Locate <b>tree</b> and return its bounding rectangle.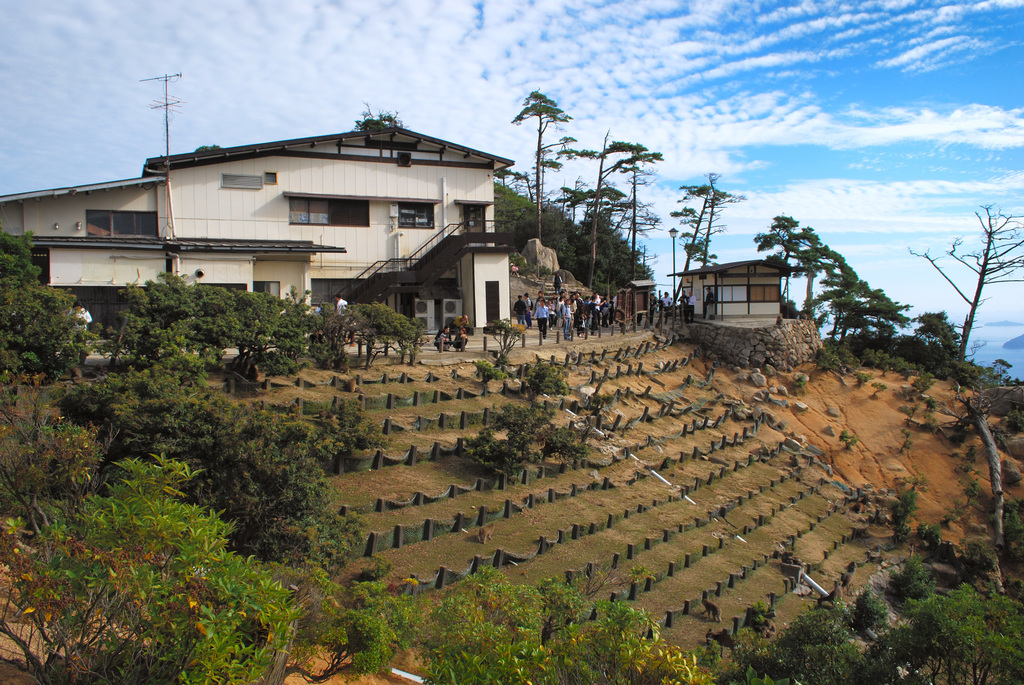
box=[0, 456, 307, 684].
